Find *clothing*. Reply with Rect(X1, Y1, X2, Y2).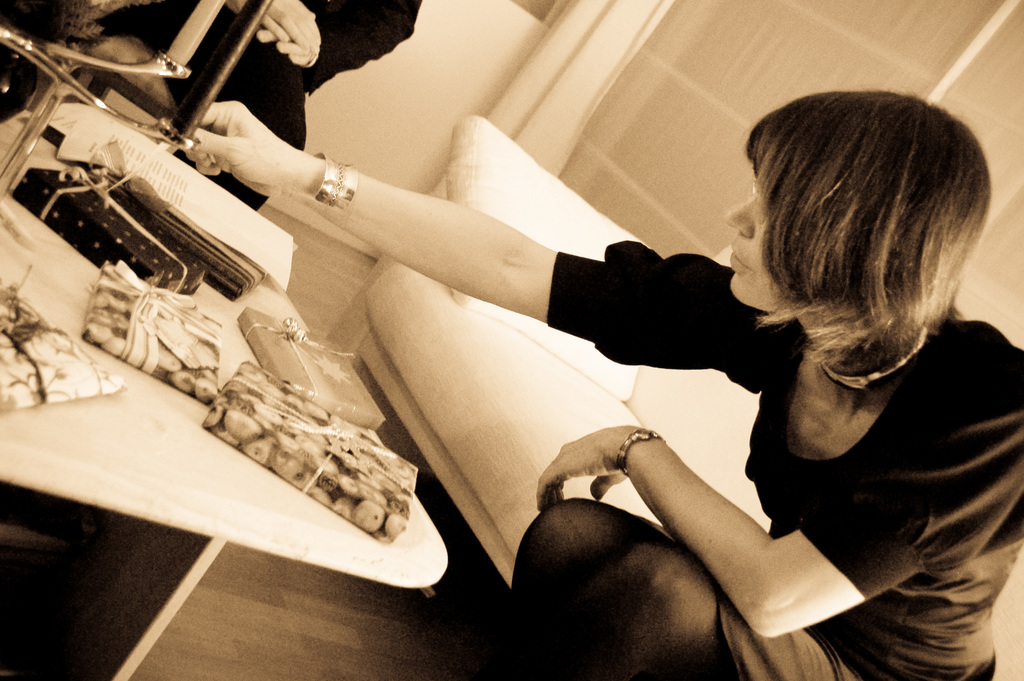
Rect(556, 236, 1023, 680).
